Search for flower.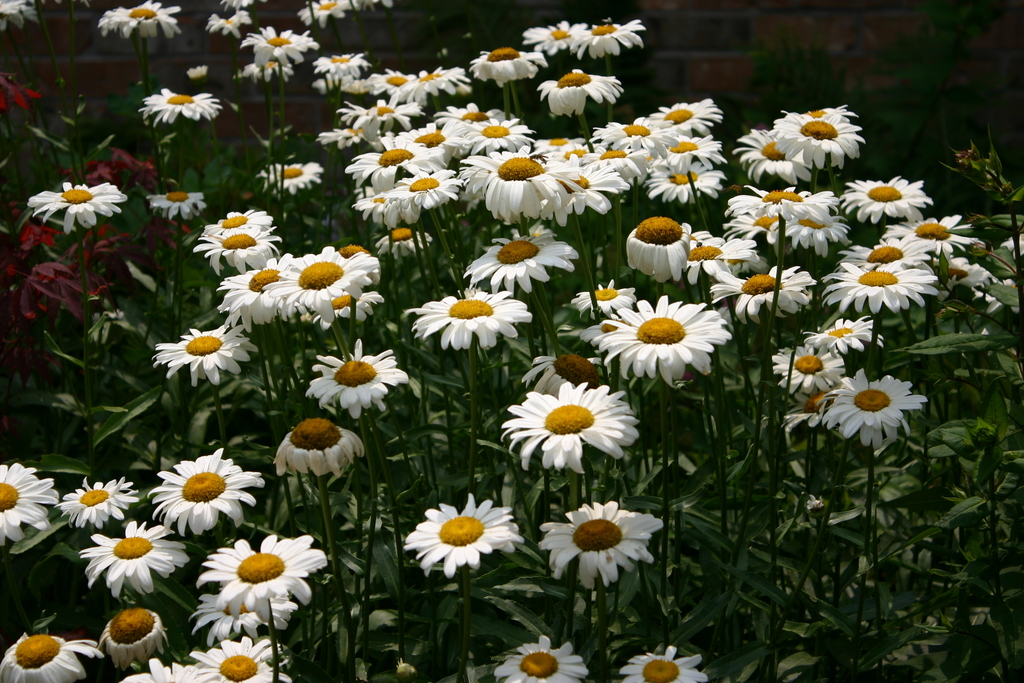
Found at 701/173/998/447.
